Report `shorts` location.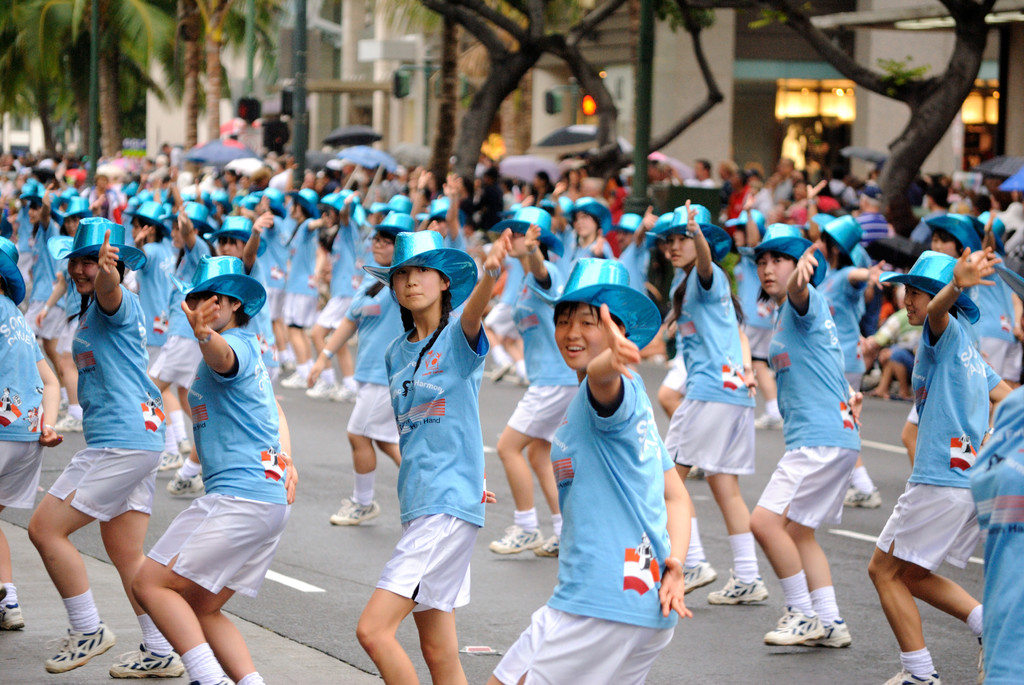
Report: 491 603 673 684.
